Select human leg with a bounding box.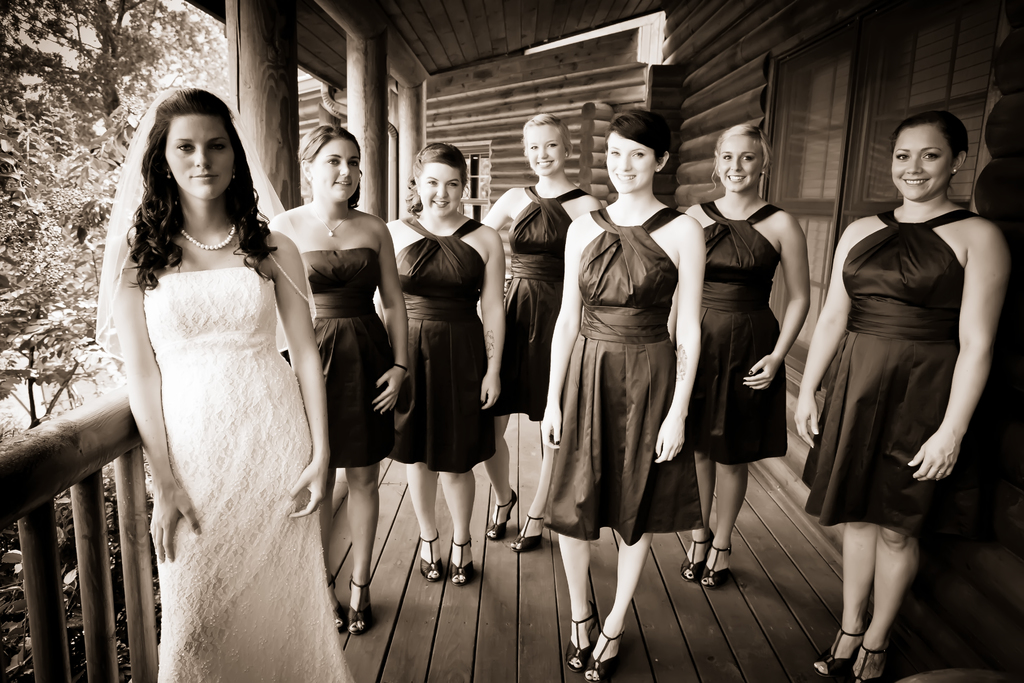
(681, 330, 721, 582).
